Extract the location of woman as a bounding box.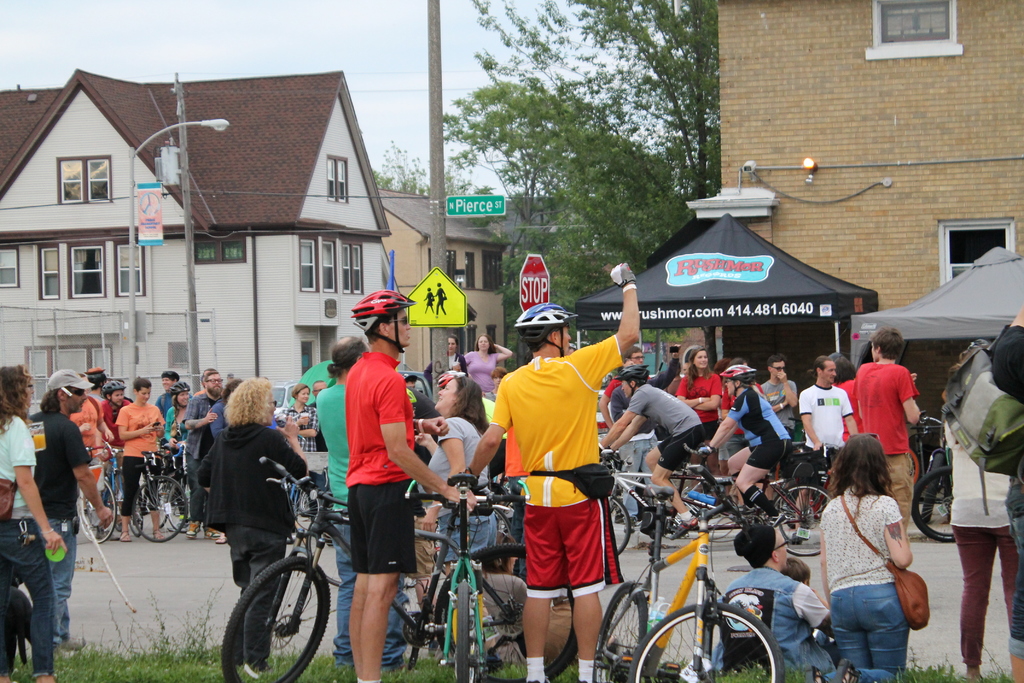
box(807, 431, 913, 682).
